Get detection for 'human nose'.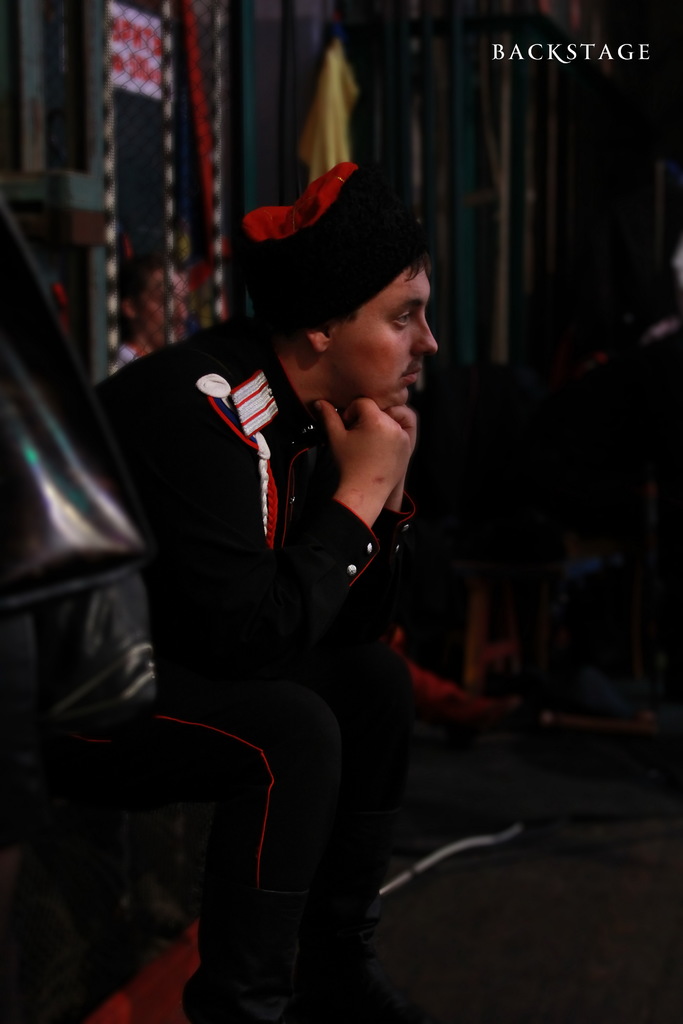
Detection: 411:310:438:358.
